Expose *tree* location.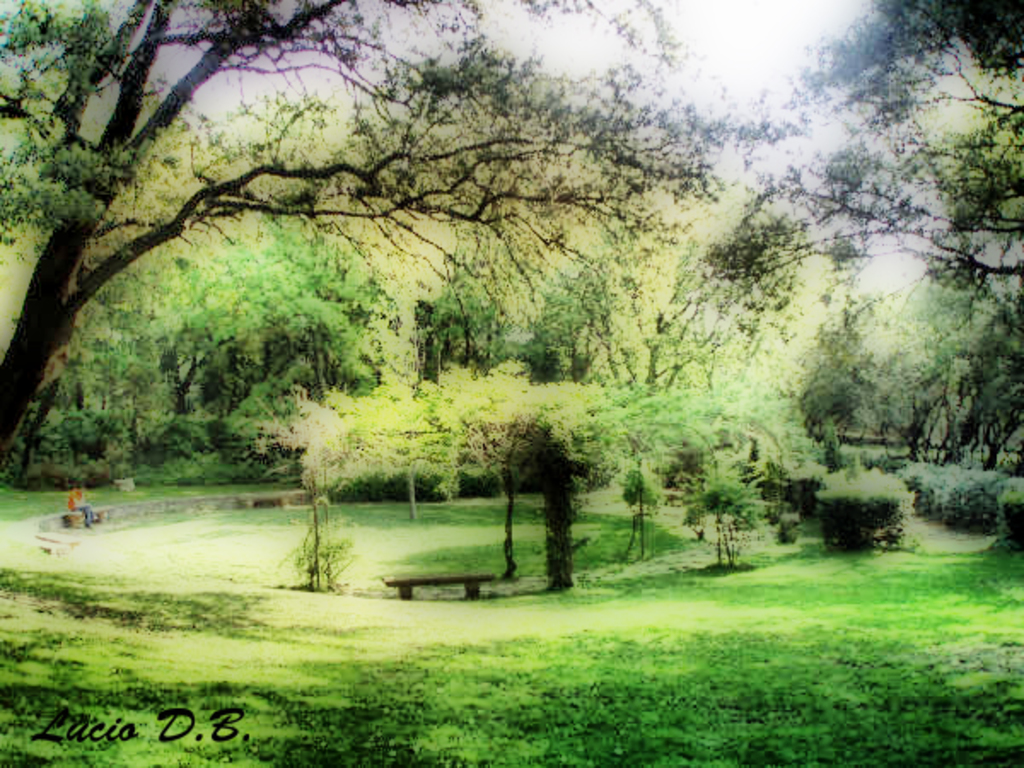
Exposed at <bbox>688, 0, 1022, 319</bbox>.
